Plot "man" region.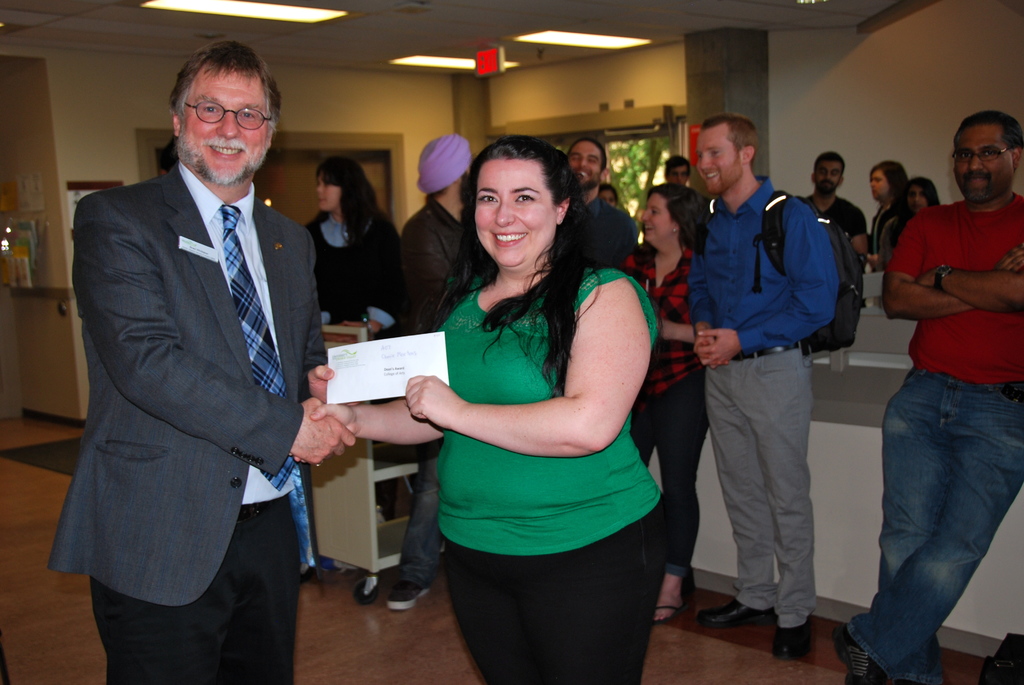
Plotted at Rect(383, 134, 472, 608).
